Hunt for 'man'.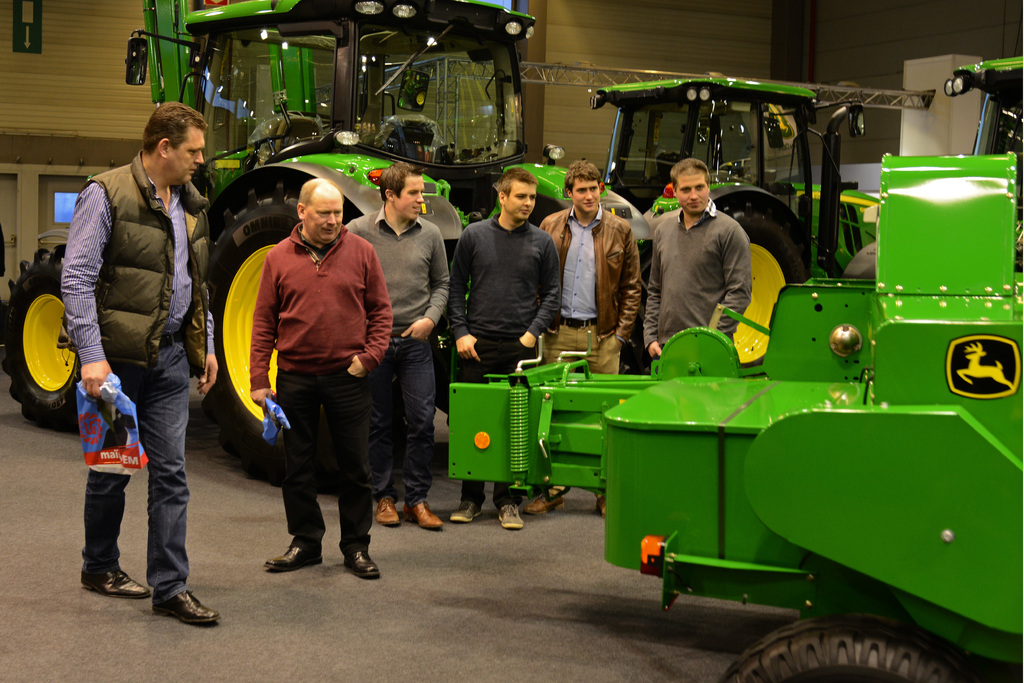
Hunted down at l=640, t=152, r=753, b=361.
